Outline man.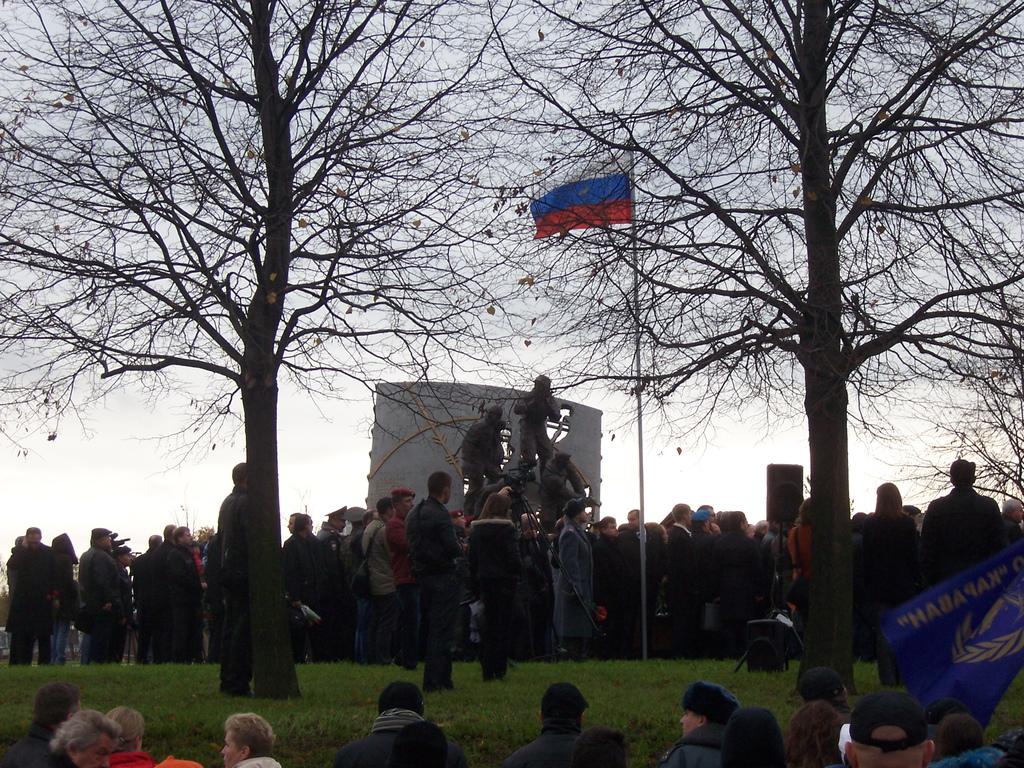
Outline: (left=670, top=502, right=694, bottom=657).
